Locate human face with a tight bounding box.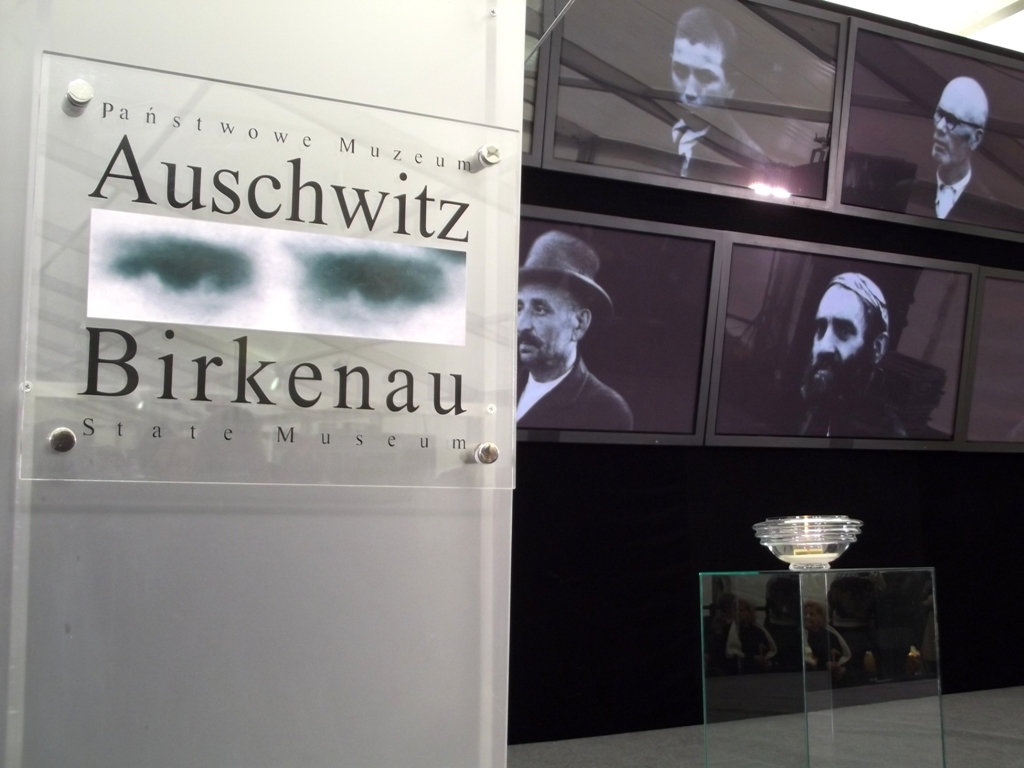
detection(516, 278, 571, 361).
